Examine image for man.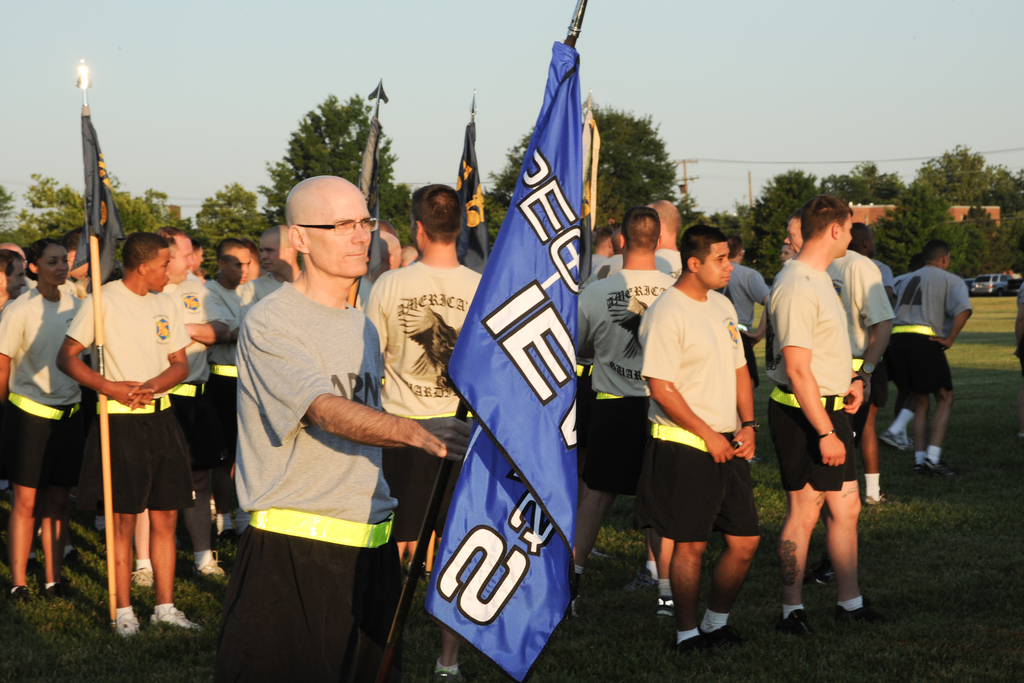
Examination result: 557:199:676:624.
